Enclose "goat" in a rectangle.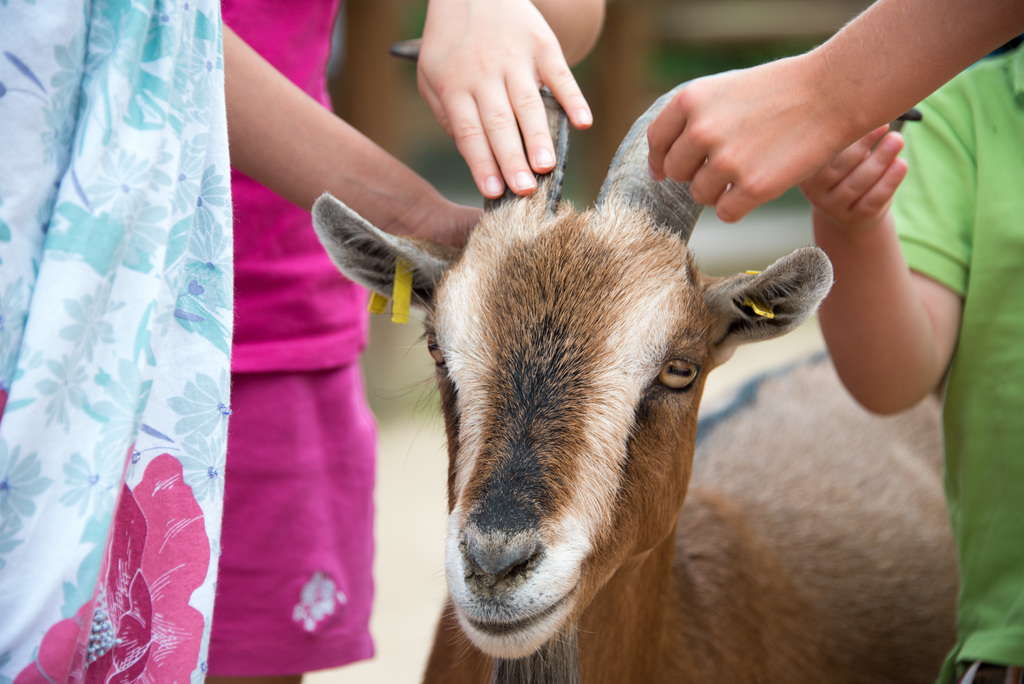
region(475, 180, 910, 660).
